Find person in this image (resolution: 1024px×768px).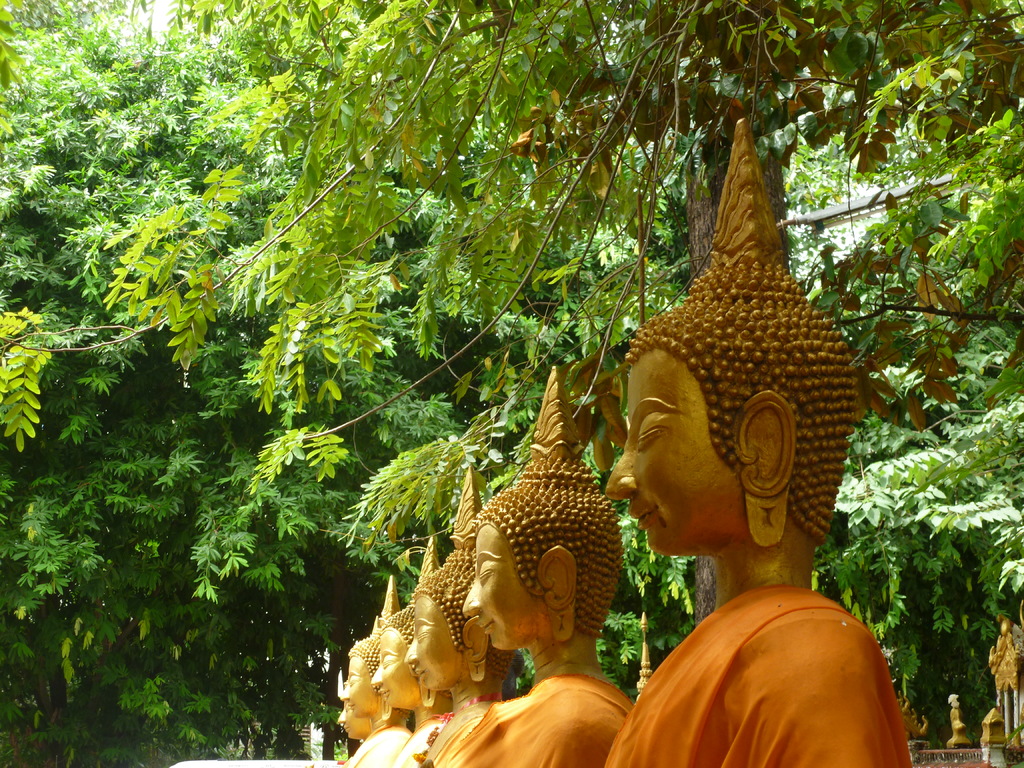
rect(364, 584, 453, 767).
